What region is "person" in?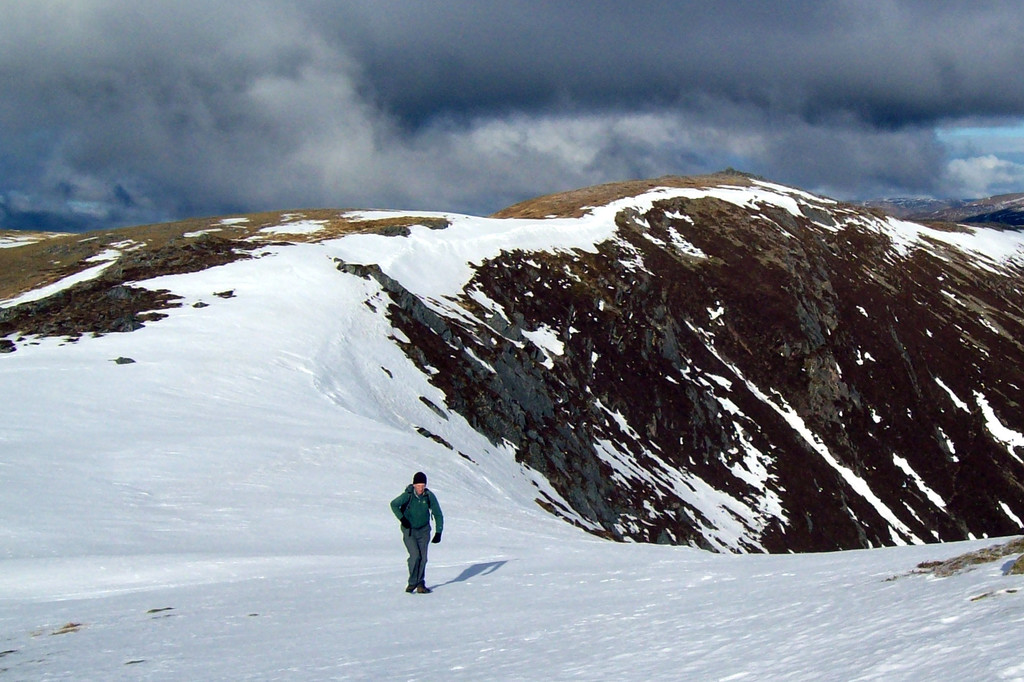
<region>392, 471, 444, 594</region>.
